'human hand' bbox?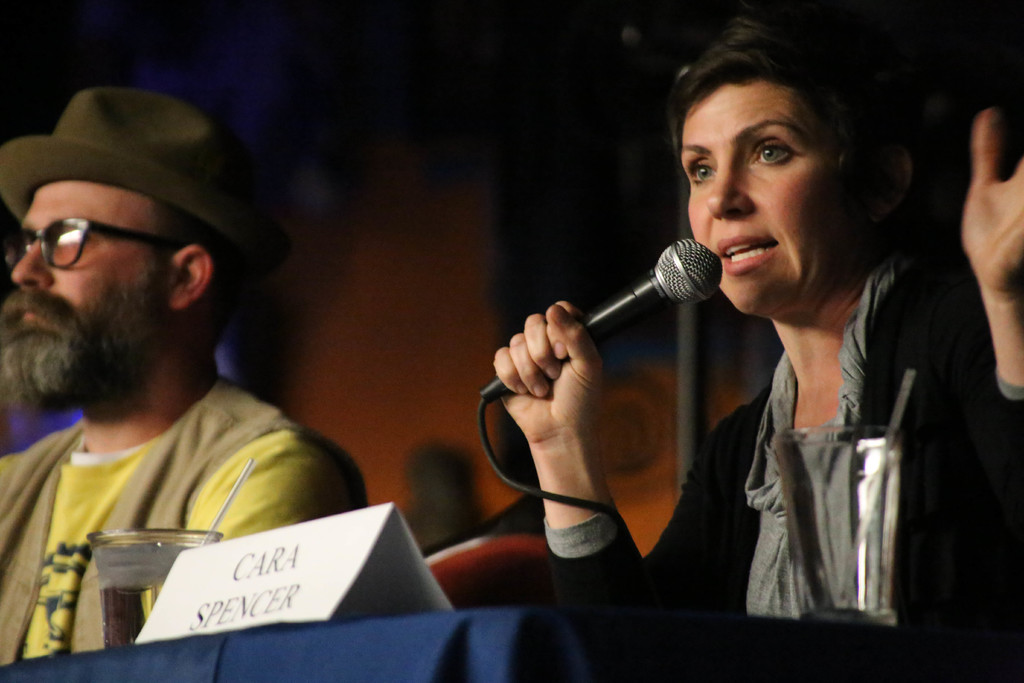
[left=960, top=105, right=1023, bottom=293]
